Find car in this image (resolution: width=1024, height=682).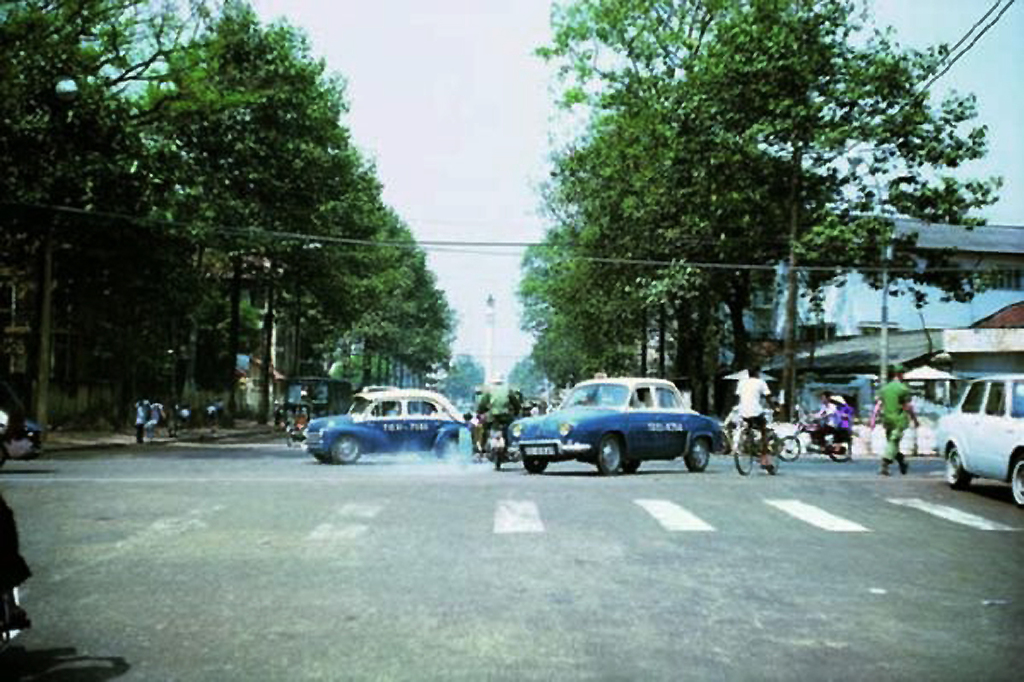
detection(301, 385, 473, 465).
